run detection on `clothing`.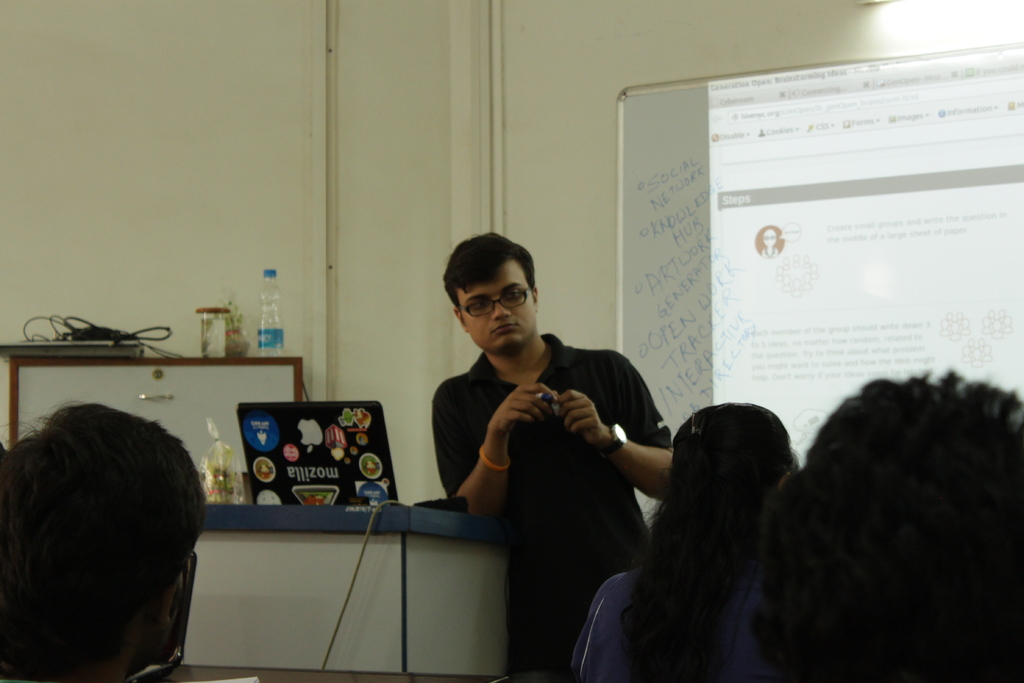
Result: 430 293 686 655.
